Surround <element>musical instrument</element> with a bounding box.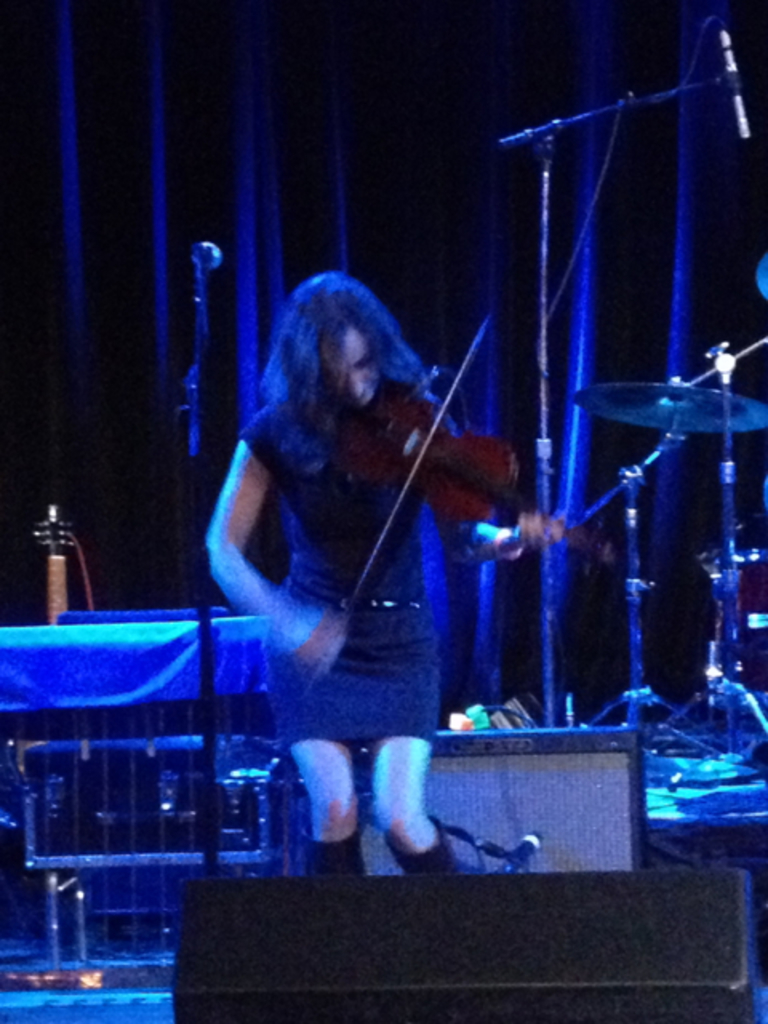
318, 315, 616, 675.
